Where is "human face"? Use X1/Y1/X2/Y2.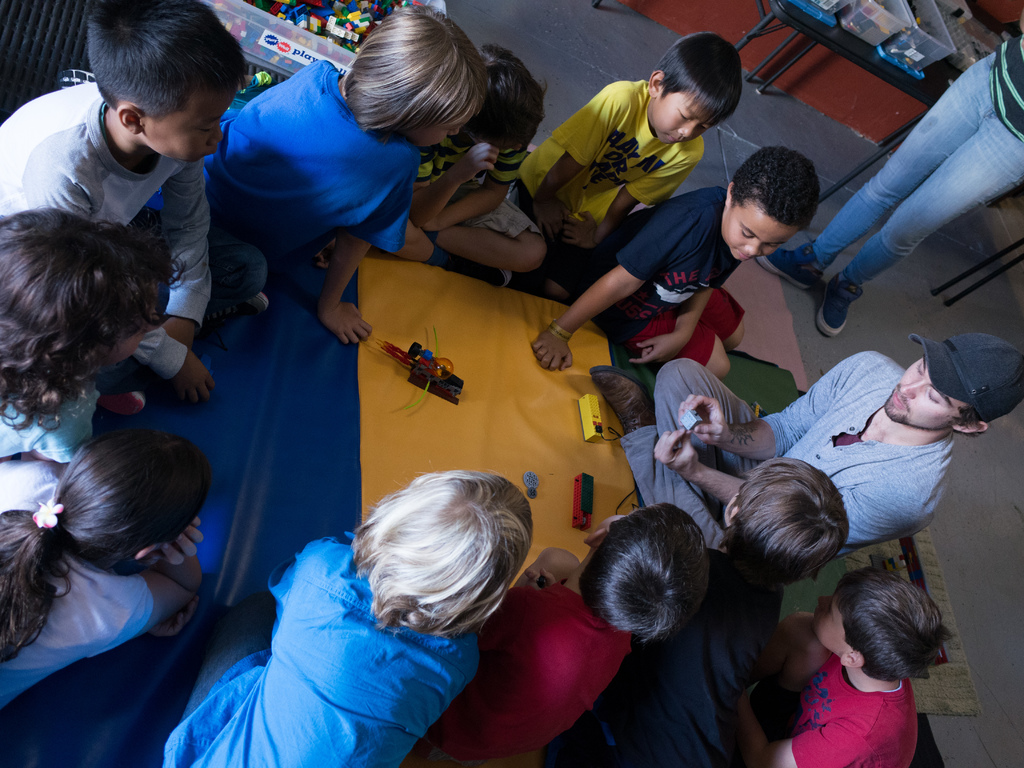
649/93/711/145.
